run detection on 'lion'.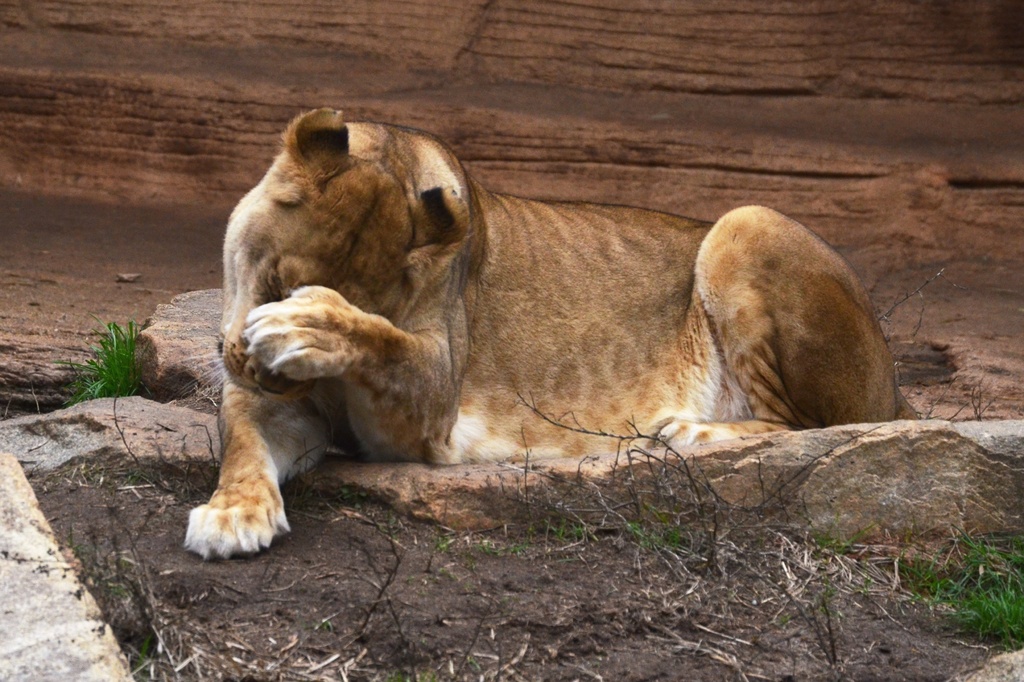
Result: bbox=[186, 106, 923, 565].
